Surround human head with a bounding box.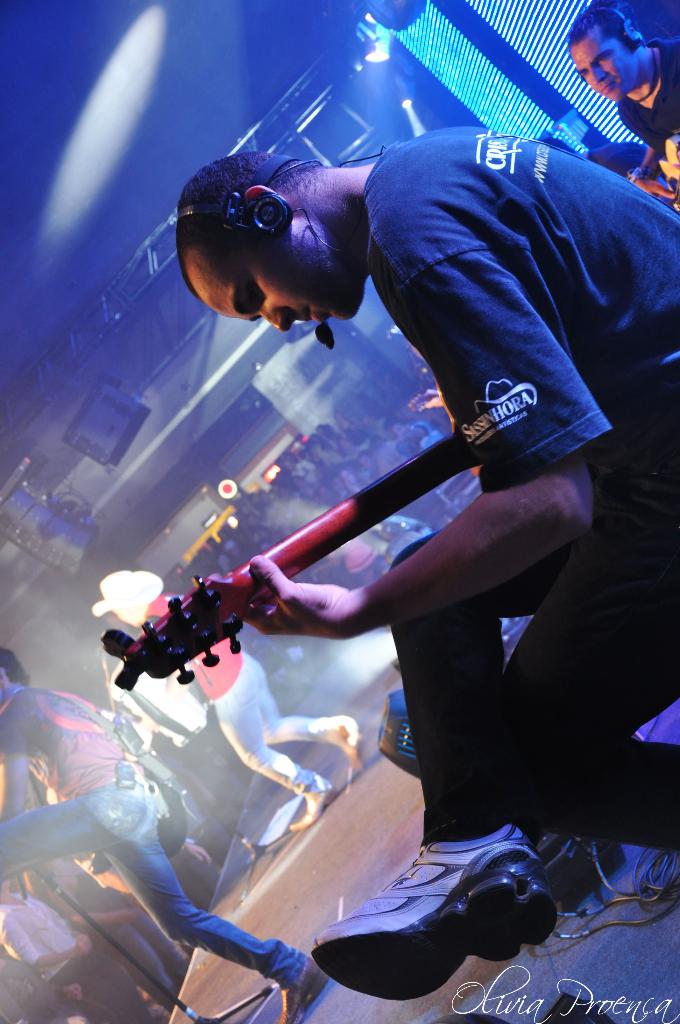
(left=0, top=644, right=35, bottom=702).
